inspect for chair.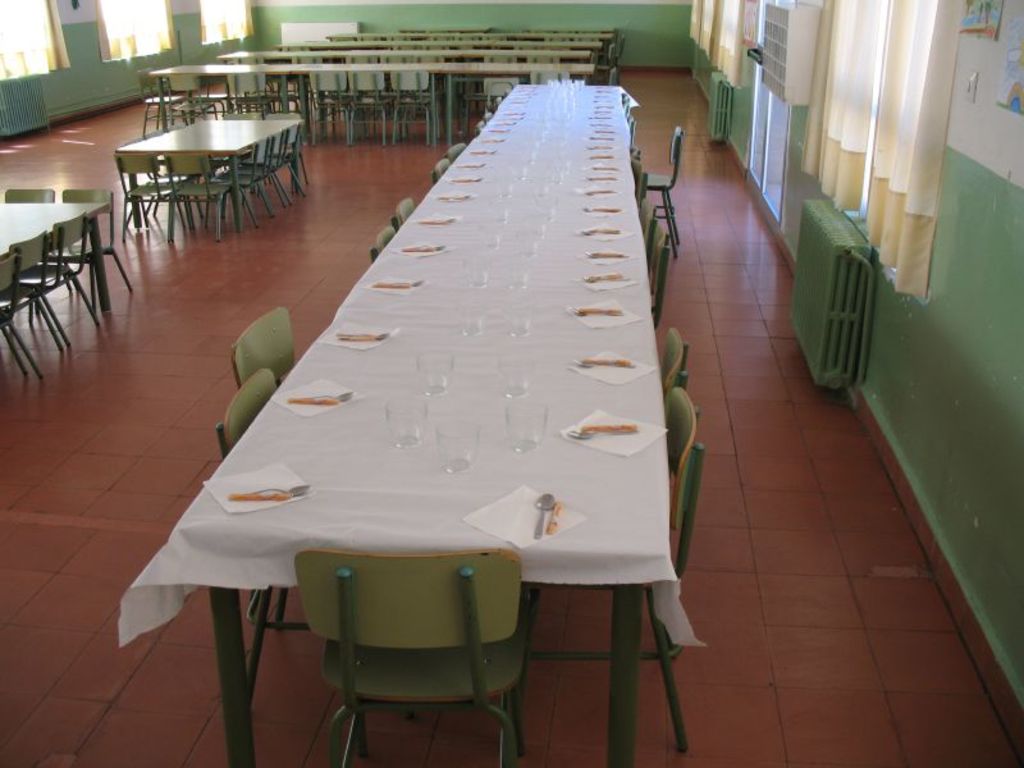
Inspection: rect(252, 119, 306, 210).
